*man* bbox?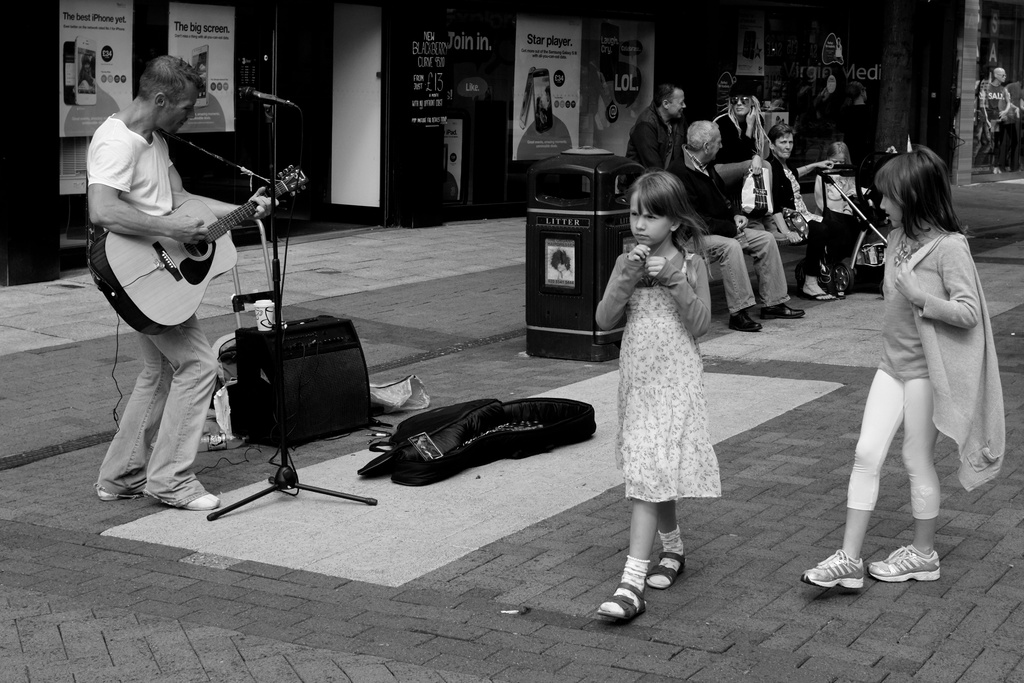
detection(975, 62, 1014, 177)
